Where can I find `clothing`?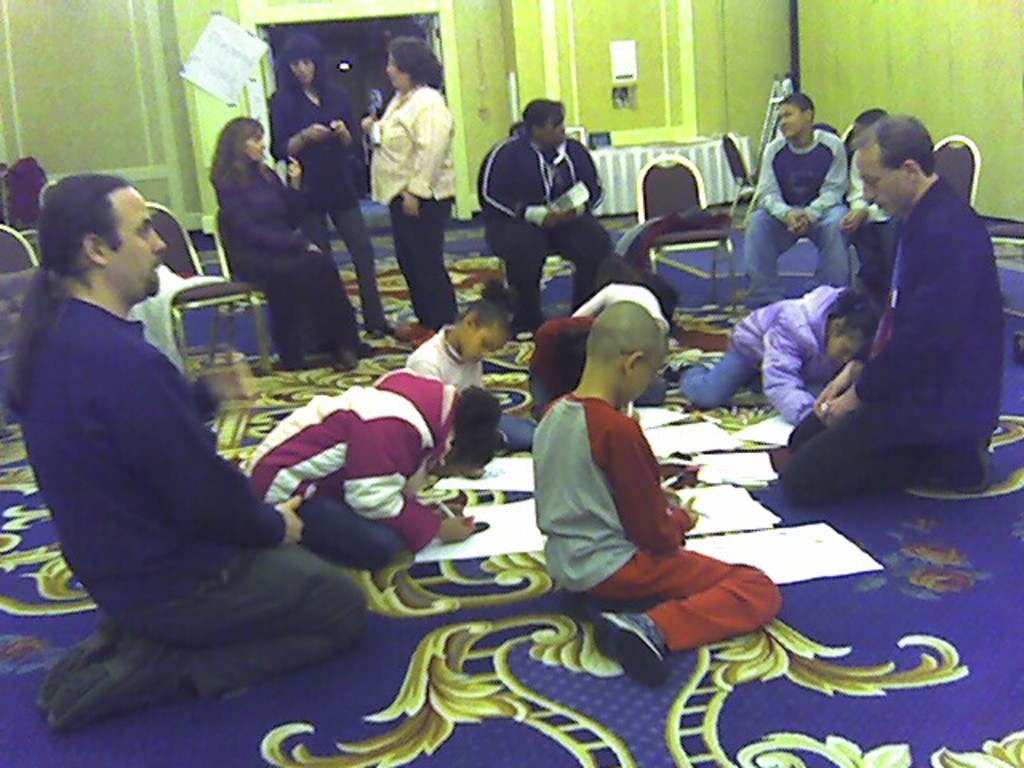
You can find it at pyautogui.locateOnScreen(400, 334, 480, 389).
